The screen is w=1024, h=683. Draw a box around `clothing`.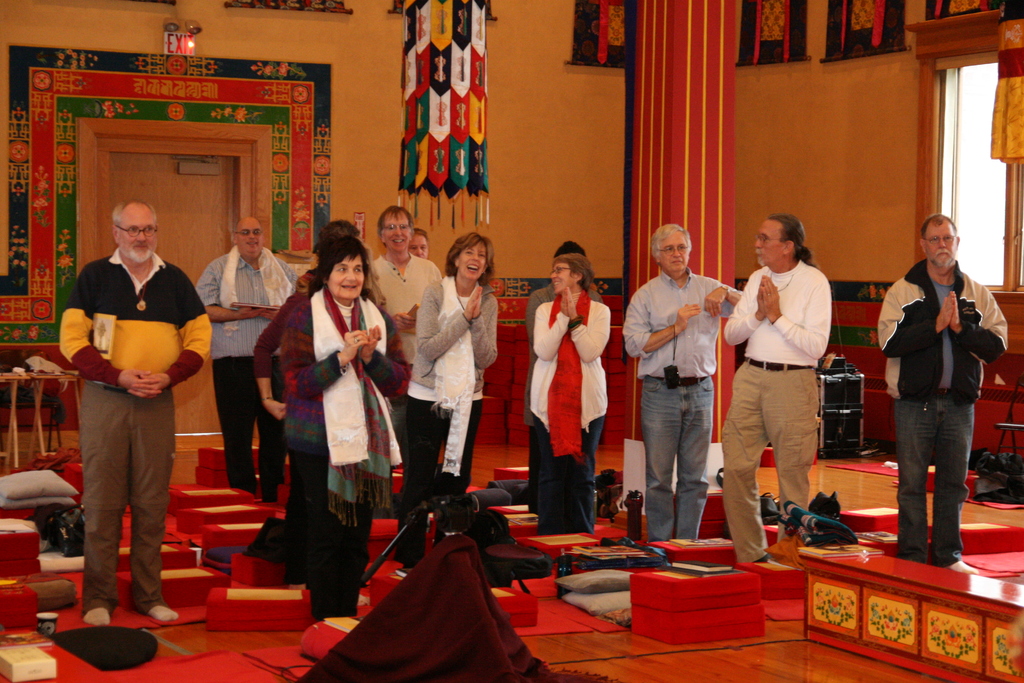
[left=874, top=255, right=1004, bottom=580].
